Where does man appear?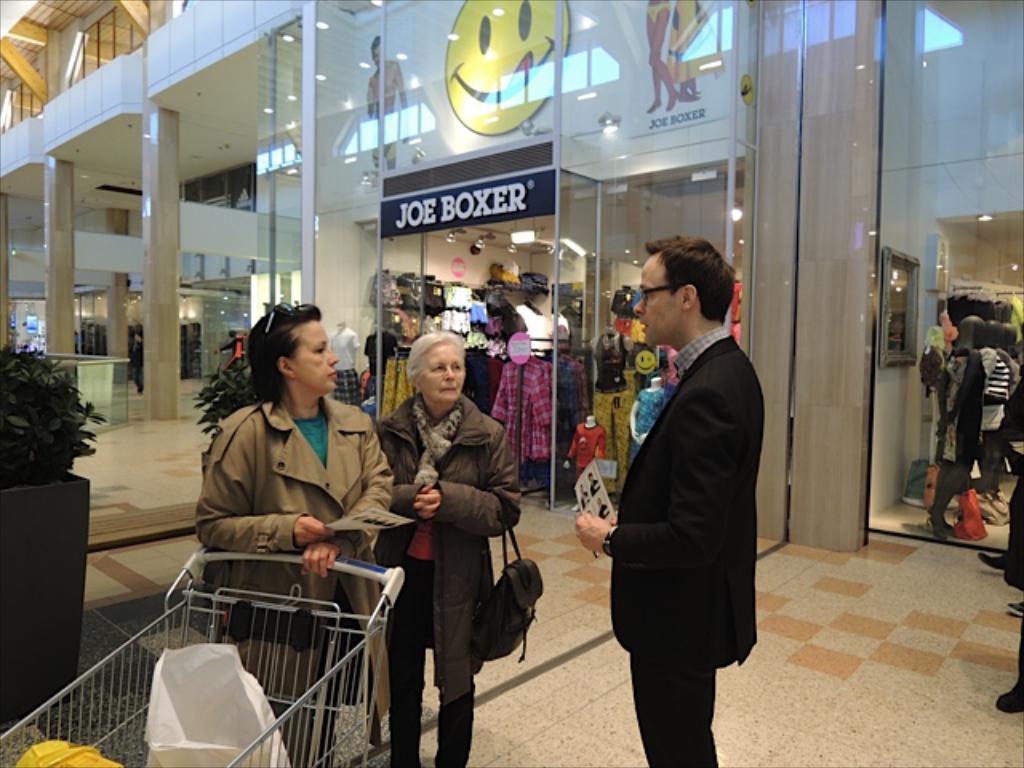
Appears at bbox=(587, 222, 781, 752).
